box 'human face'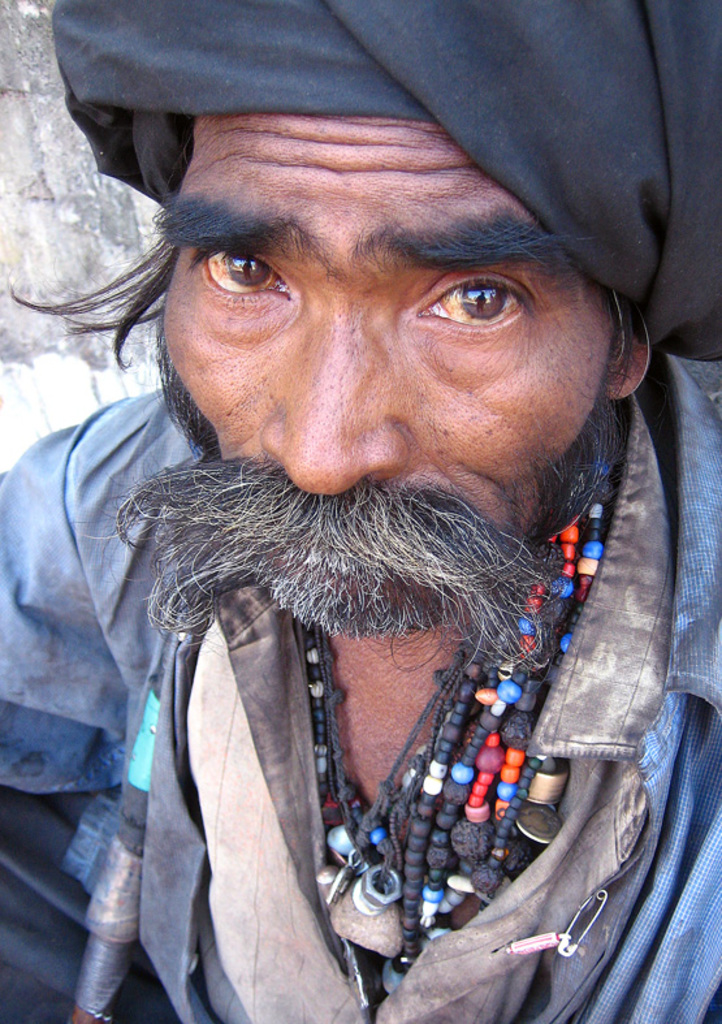
left=159, top=111, right=621, bottom=630
